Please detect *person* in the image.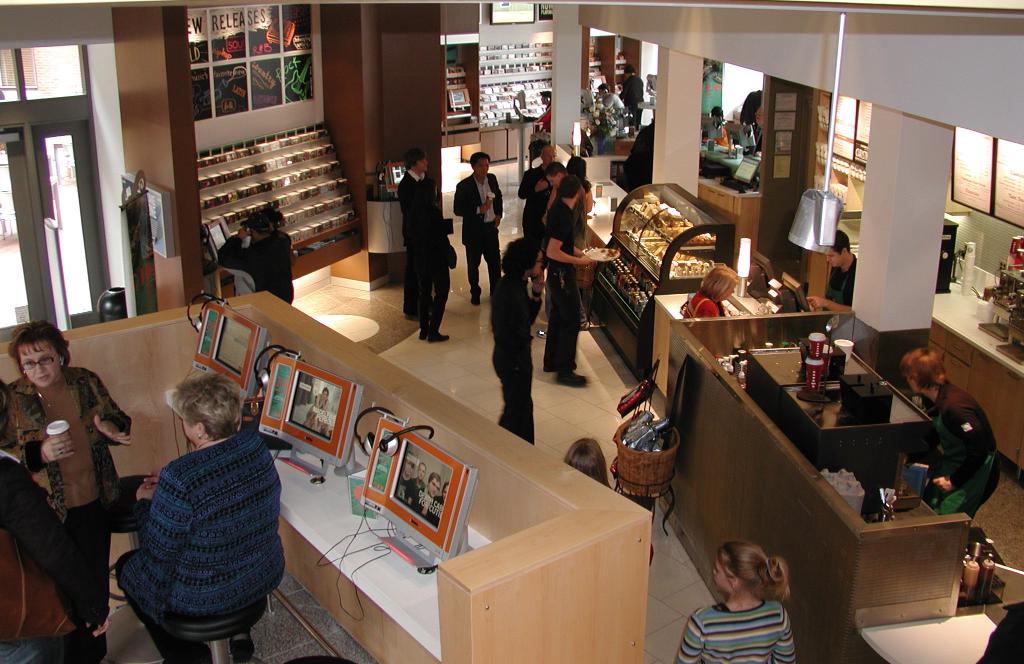
Rect(604, 88, 626, 111).
